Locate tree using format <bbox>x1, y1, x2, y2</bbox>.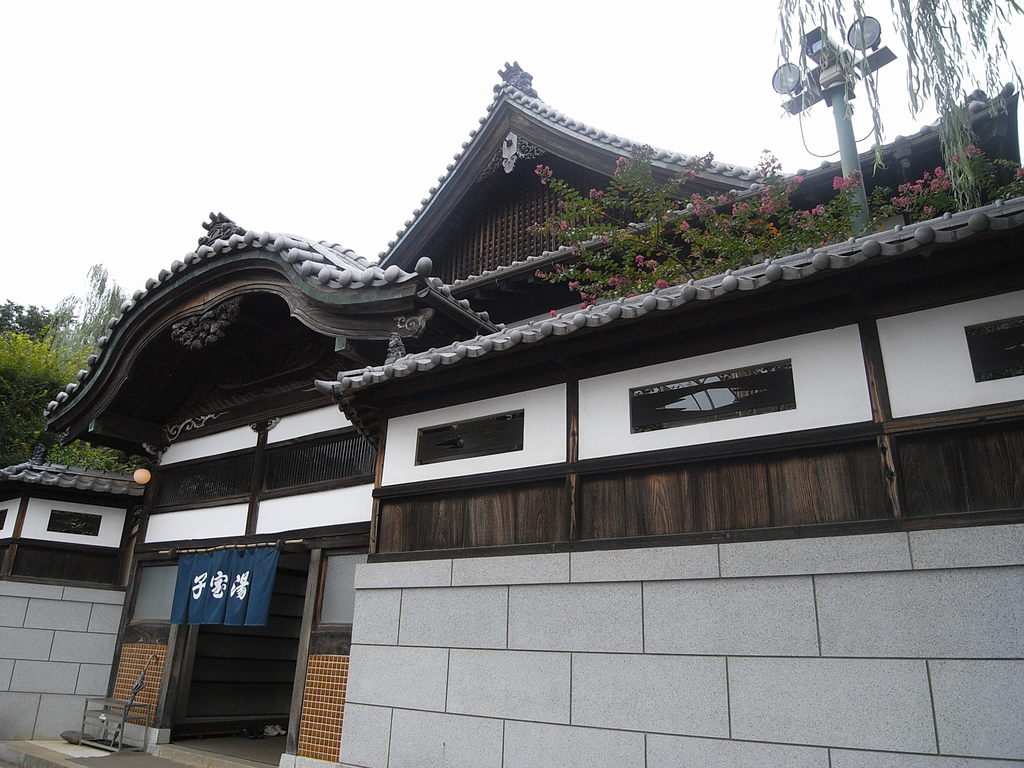
<bbox>772, 0, 1023, 213</bbox>.
